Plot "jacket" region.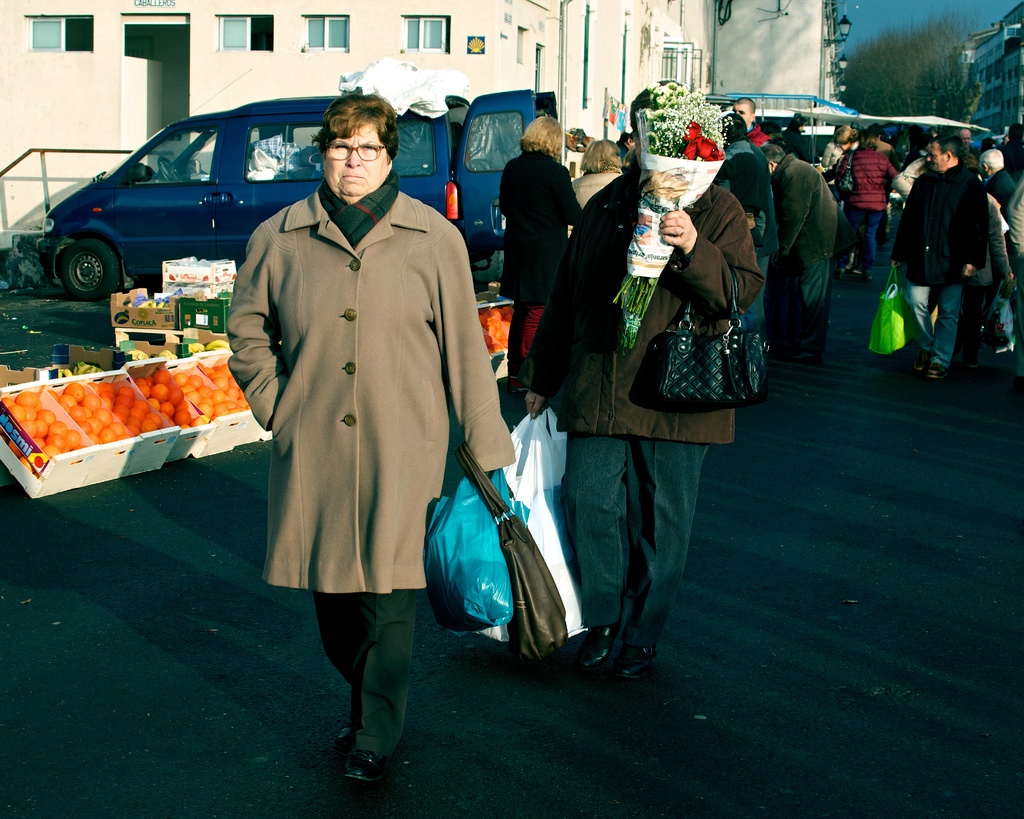
Plotted at left=207, top=118, right=485, bottom=613.
